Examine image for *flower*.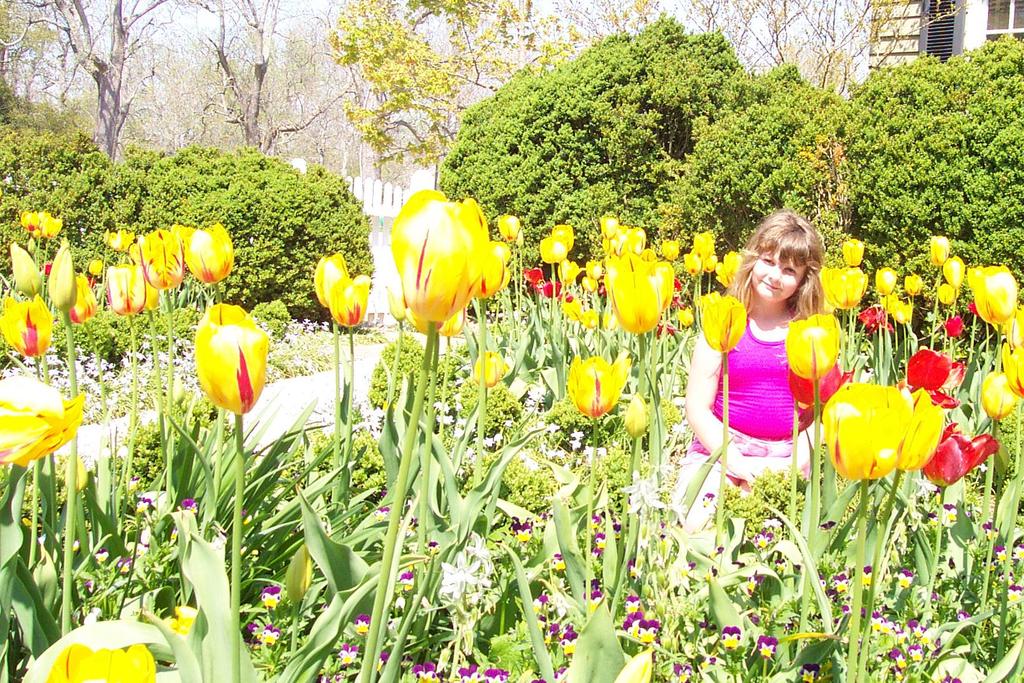
Examination result: (1003,346,1023,399).
